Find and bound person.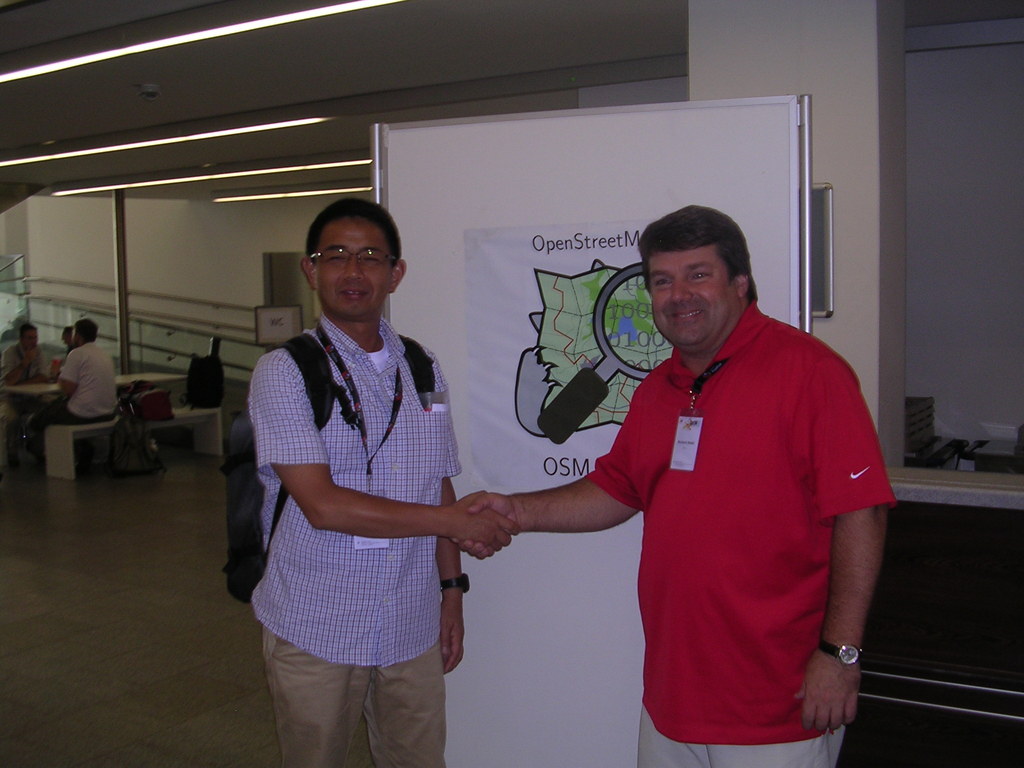
Bound: 0, 323, 48, 449.
